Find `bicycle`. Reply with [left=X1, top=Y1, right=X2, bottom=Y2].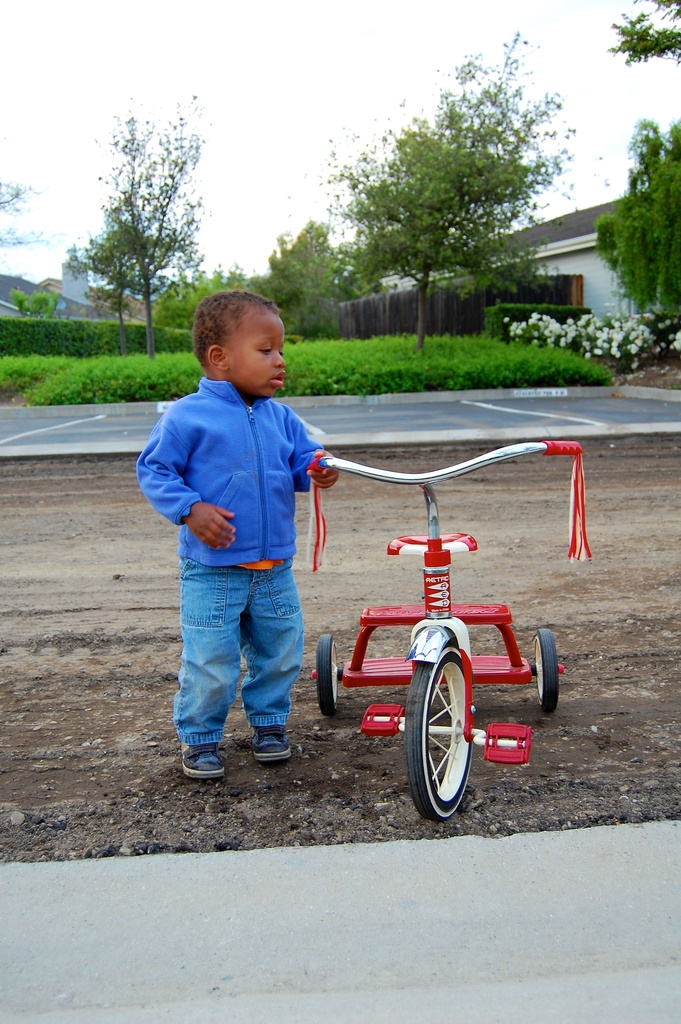
[left=313, top=431, right=597, bottom=818].
